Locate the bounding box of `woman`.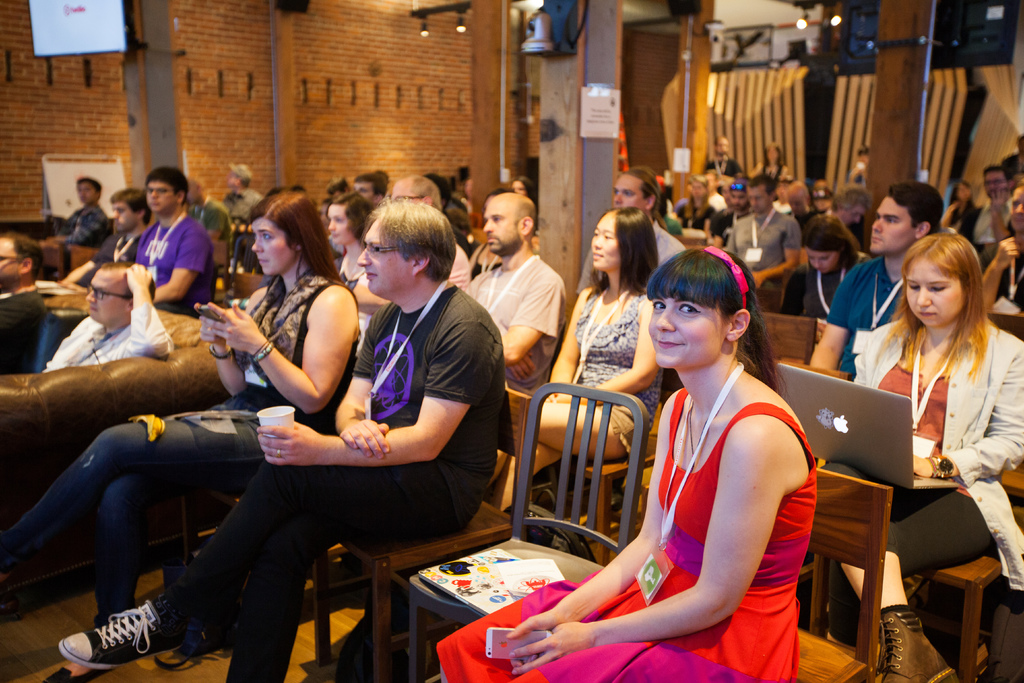
Bounding box: l=780, t=218, r=865, b=319.
